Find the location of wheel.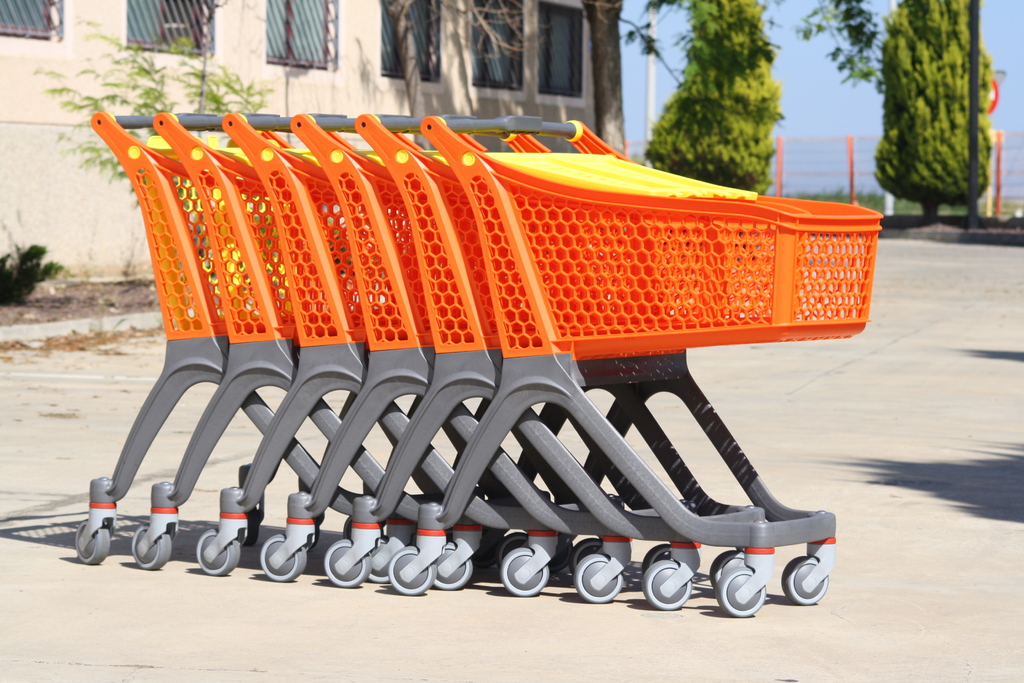
Location: 312:526:320:548.
